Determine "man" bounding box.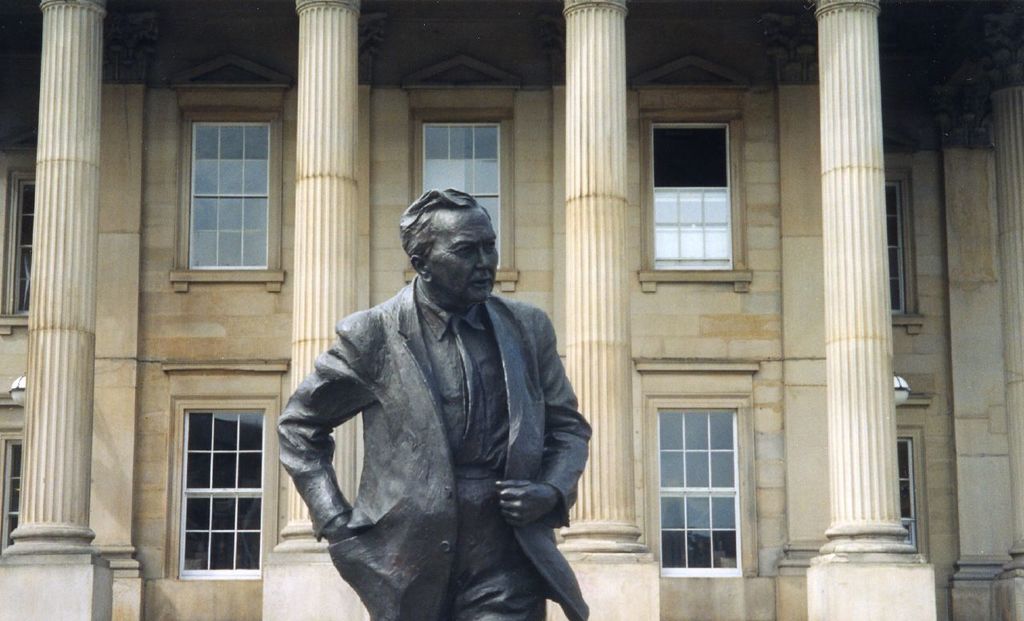
Determined: box=[274, 163, 599, 620].
